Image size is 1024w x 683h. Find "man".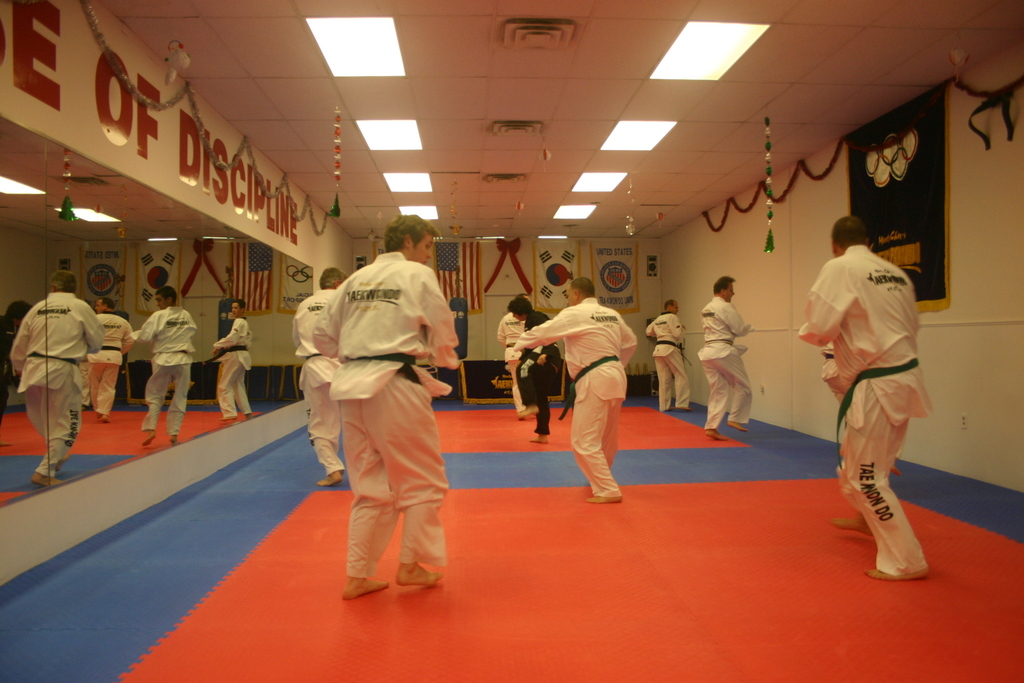
select_region(698, 271, 749, 444).
